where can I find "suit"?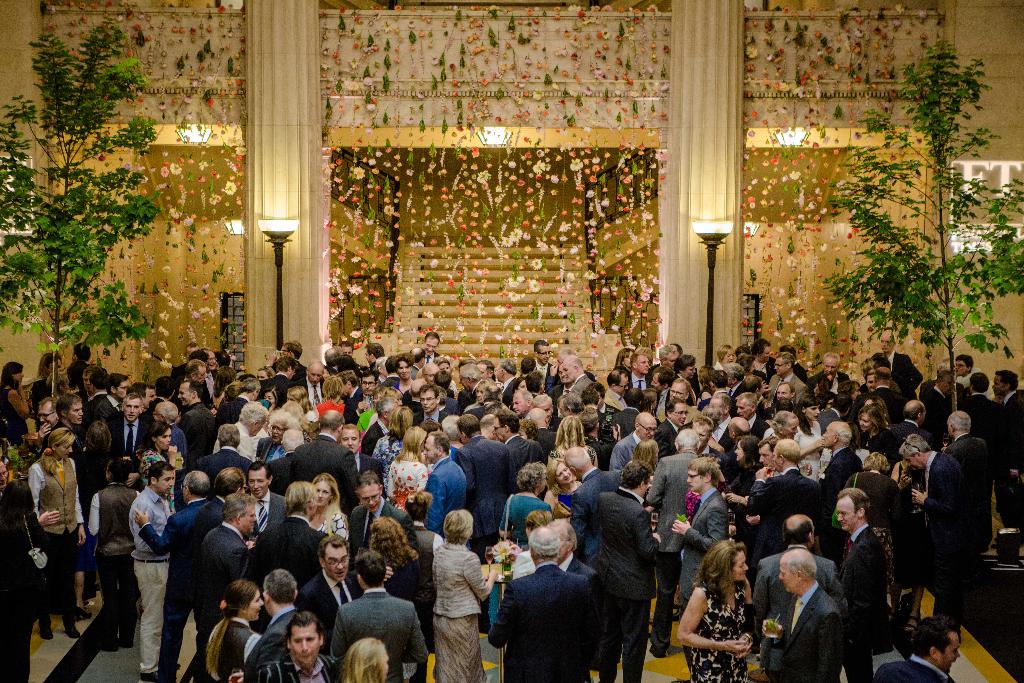
You can find it at region(745, 463, 831, 551).
